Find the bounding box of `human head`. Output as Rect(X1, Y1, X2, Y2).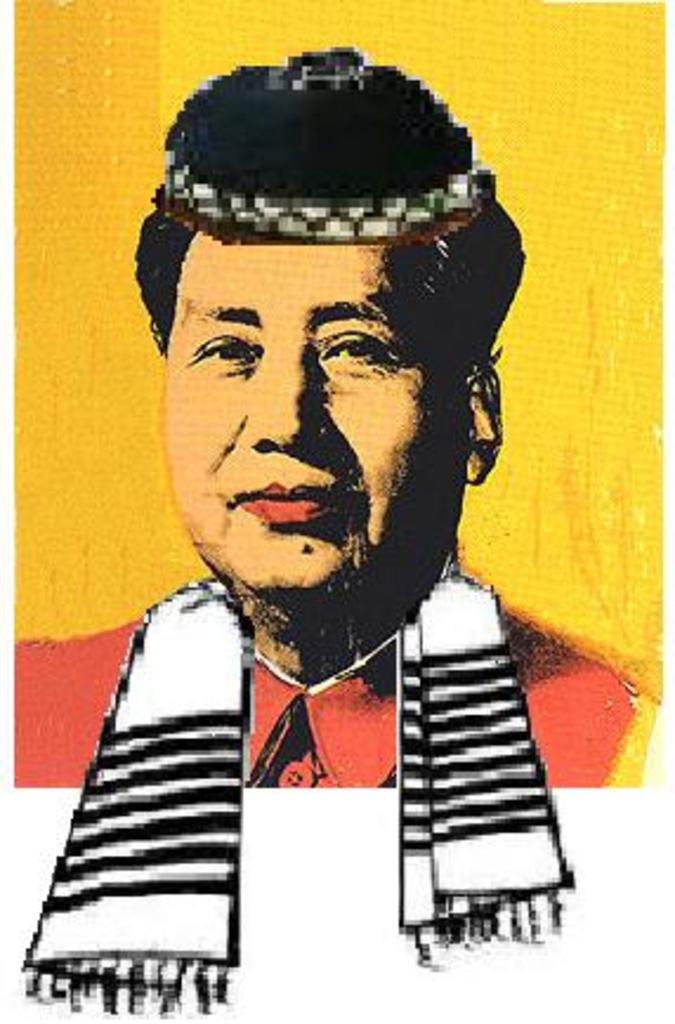
Rect(125, 45, 519, 595).
